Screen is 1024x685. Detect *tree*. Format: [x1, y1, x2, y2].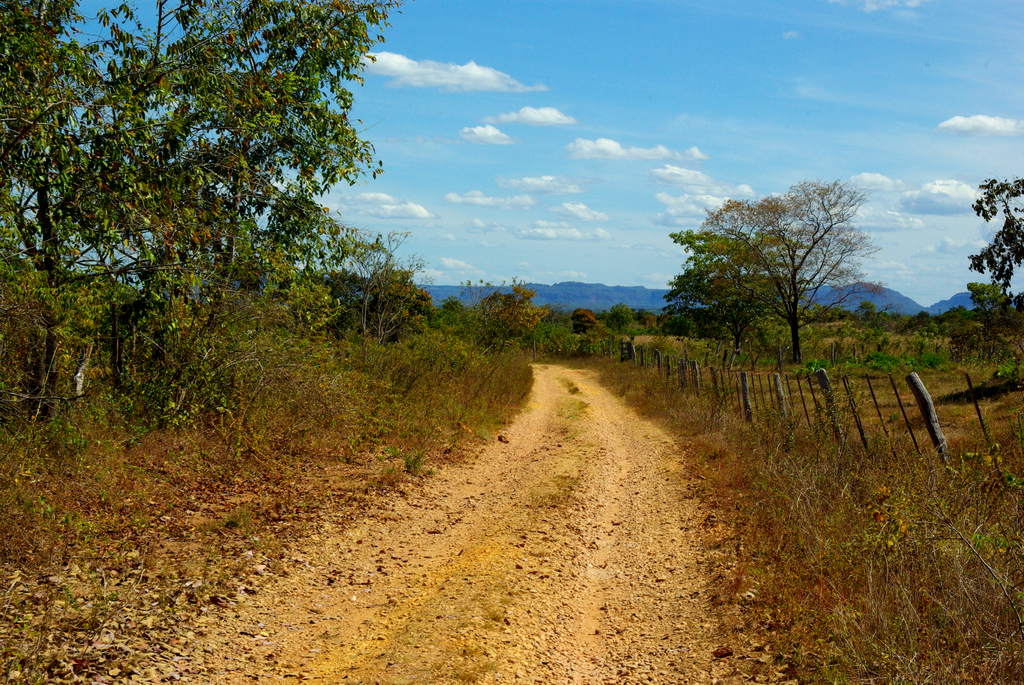
[576, 303, 607, 332].
